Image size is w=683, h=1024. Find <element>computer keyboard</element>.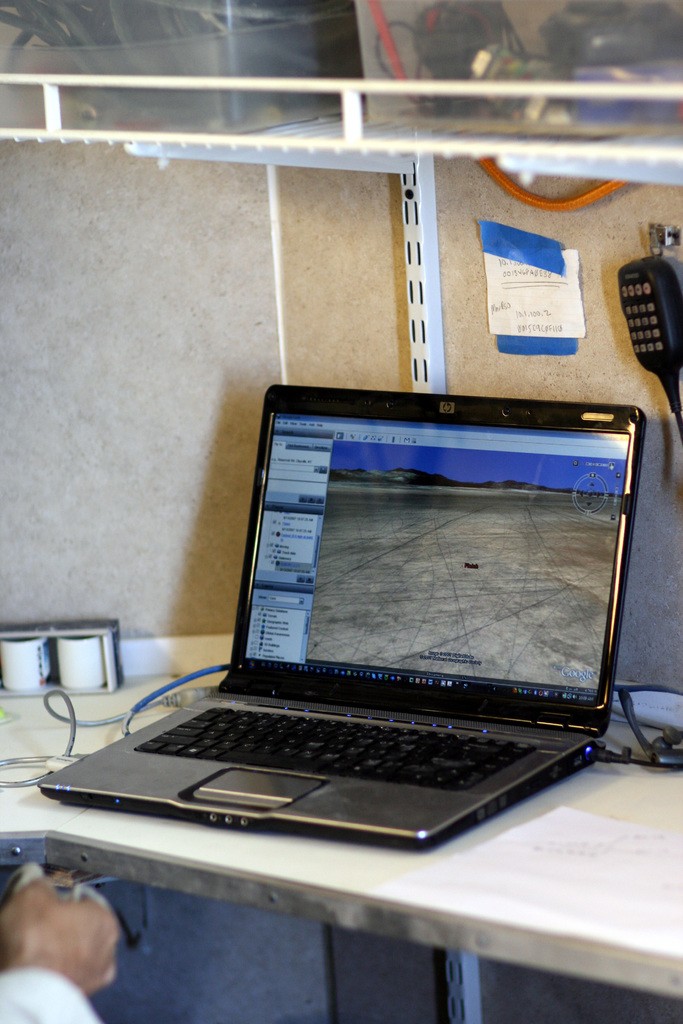
bbox=[133, 700, 542, 796].
